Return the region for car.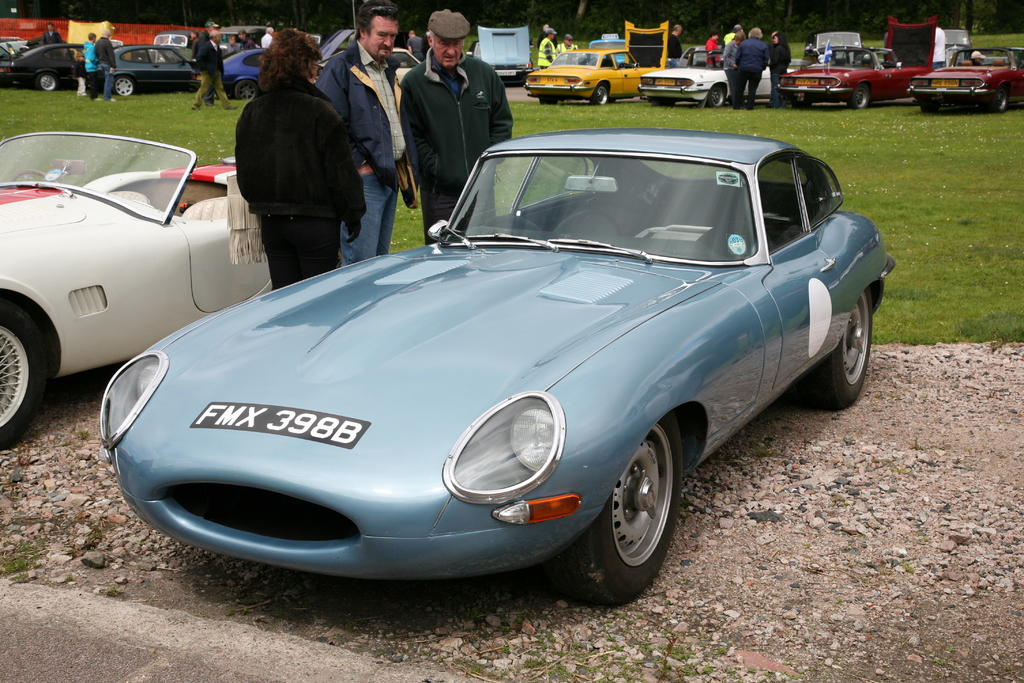
(915,37,1023,111).
